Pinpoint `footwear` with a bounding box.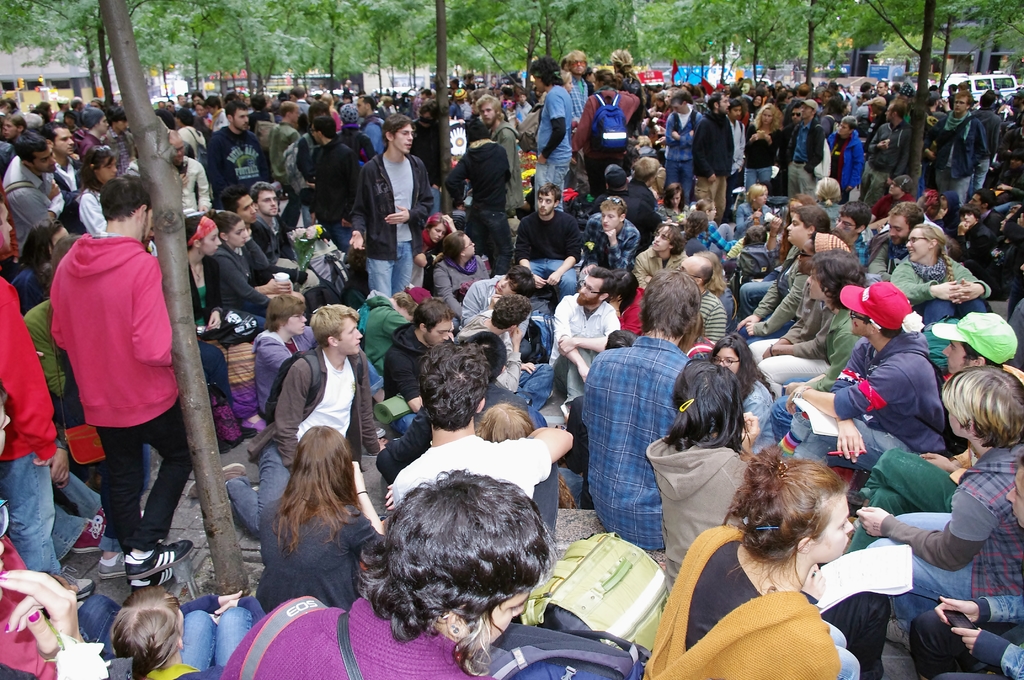
{"left": 240, "top": 416, "right": 268, "bottom": 433}.
